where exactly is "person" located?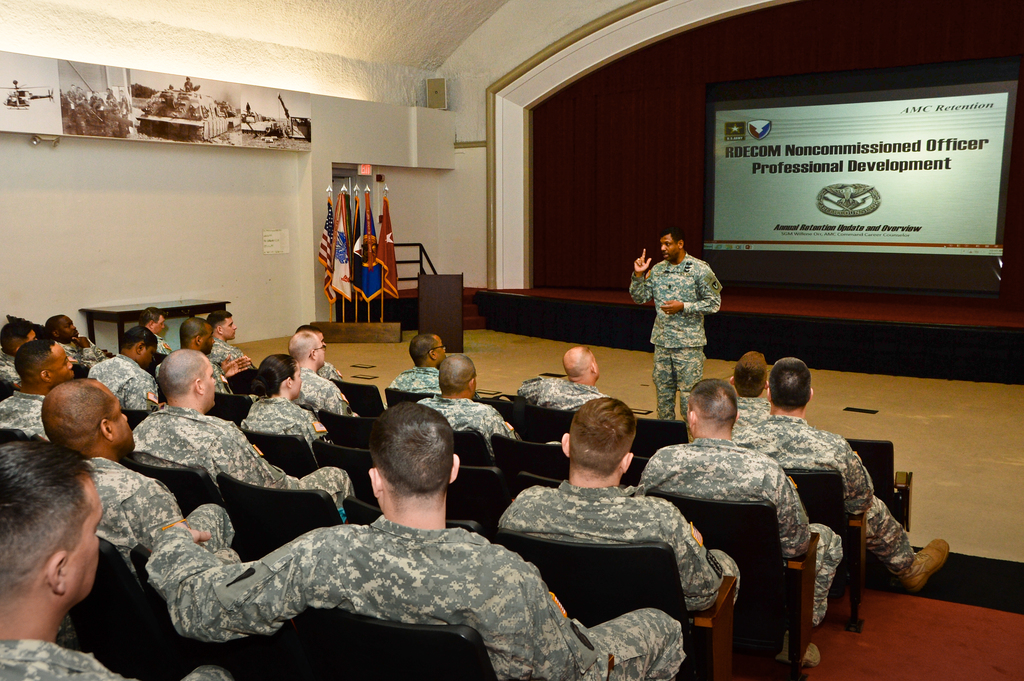
Its bounding box is box(0, 339, 74, 440).
